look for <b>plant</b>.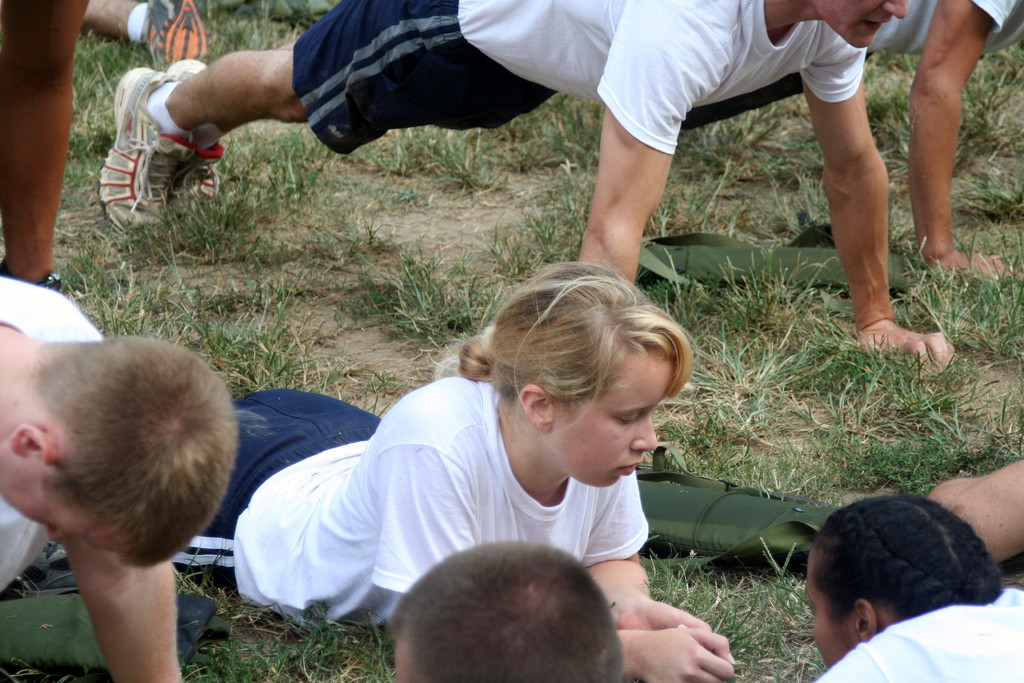
Found: box(323, 81, 624, 201).
